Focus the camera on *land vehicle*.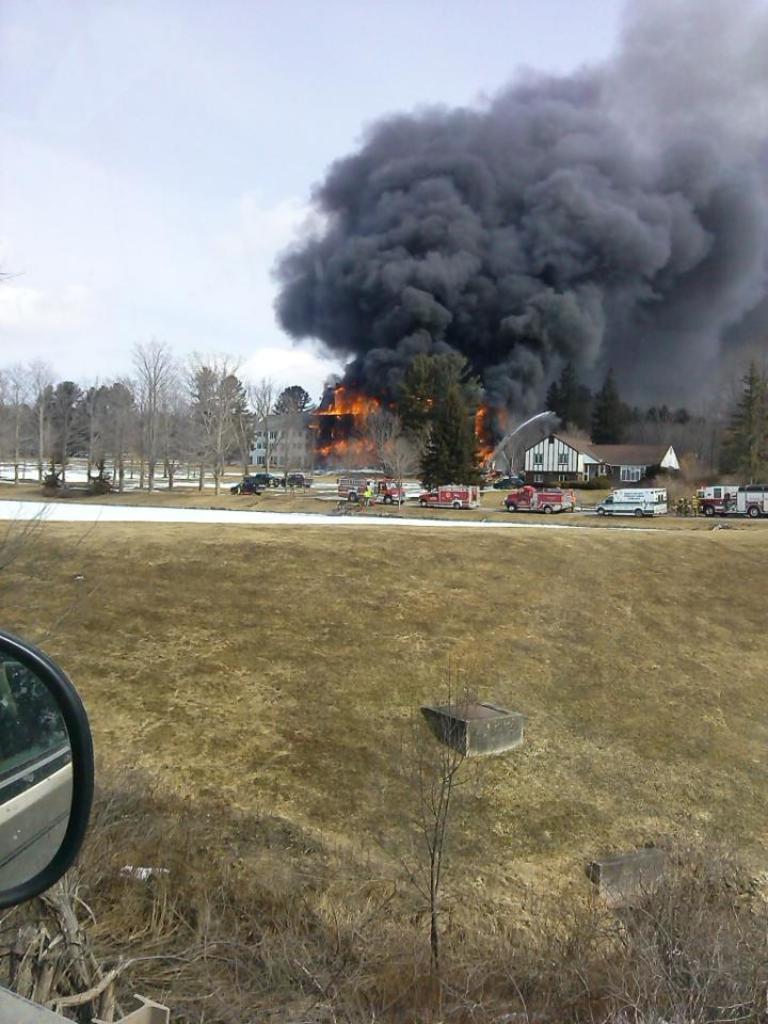
Focus region: pyautogui.locateOnScreen(336, 479, 400, 497).
